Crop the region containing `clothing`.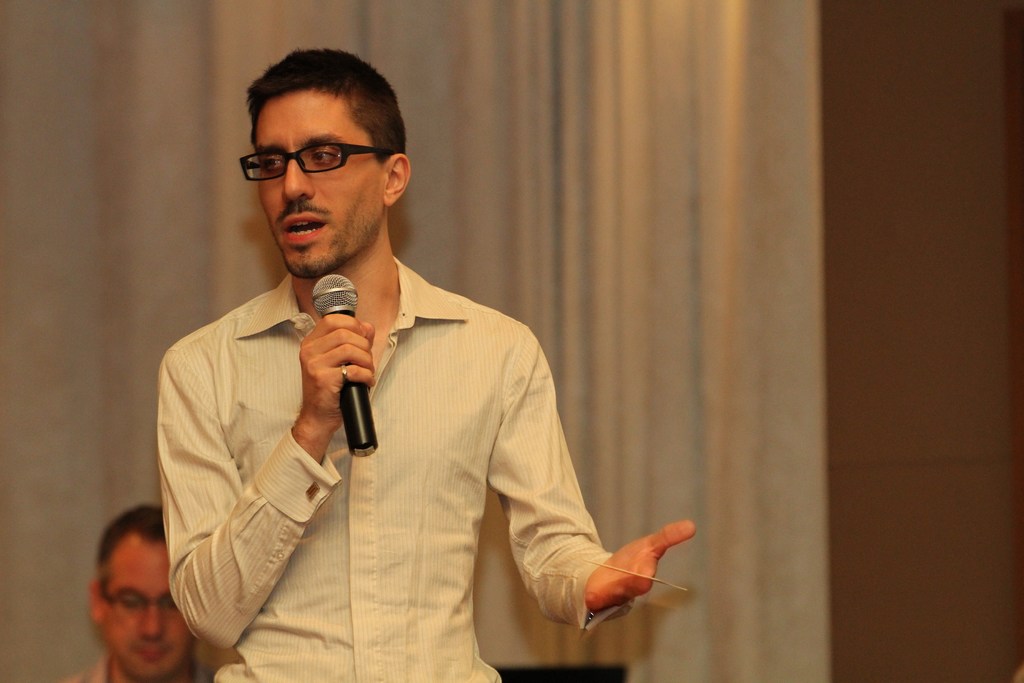
Crop region: [x1=53, y1=650, x2=216, y2=682].
